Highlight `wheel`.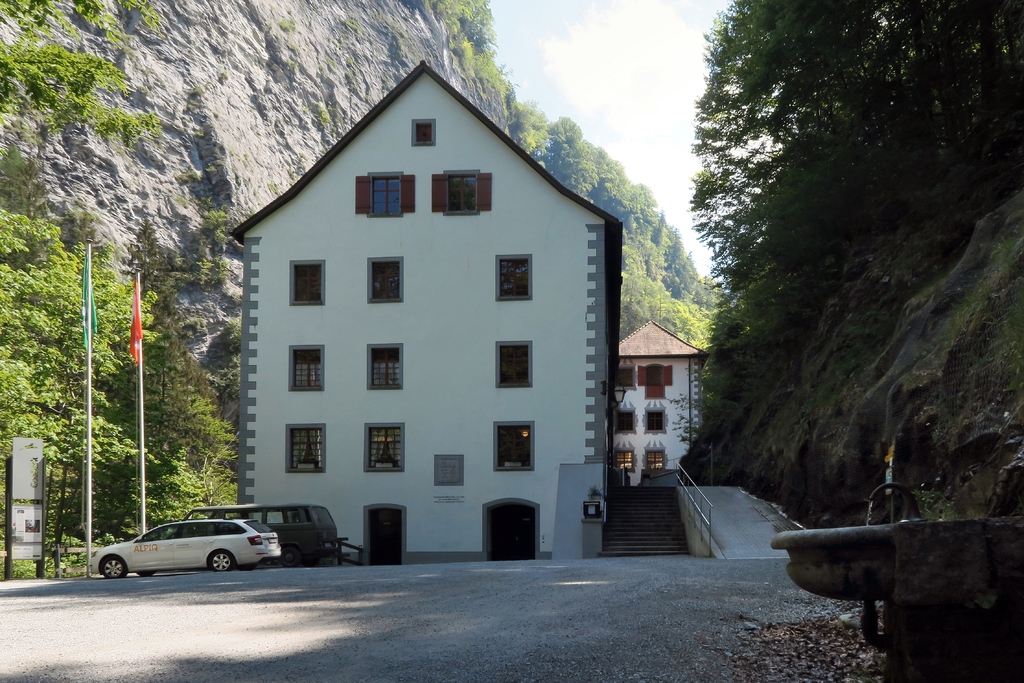
Highlighted region: [278, 543, 298, 568].
